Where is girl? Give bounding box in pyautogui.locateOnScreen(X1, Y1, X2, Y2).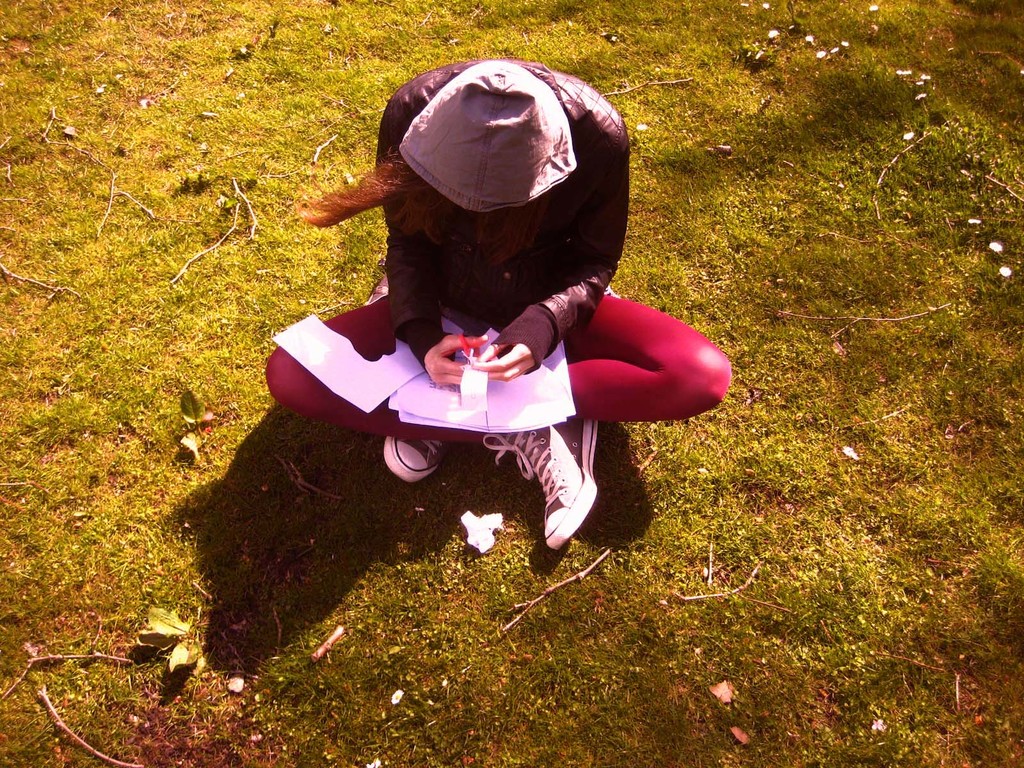
pyautogui.locateOnScreen(269, 58, 715, 555).
